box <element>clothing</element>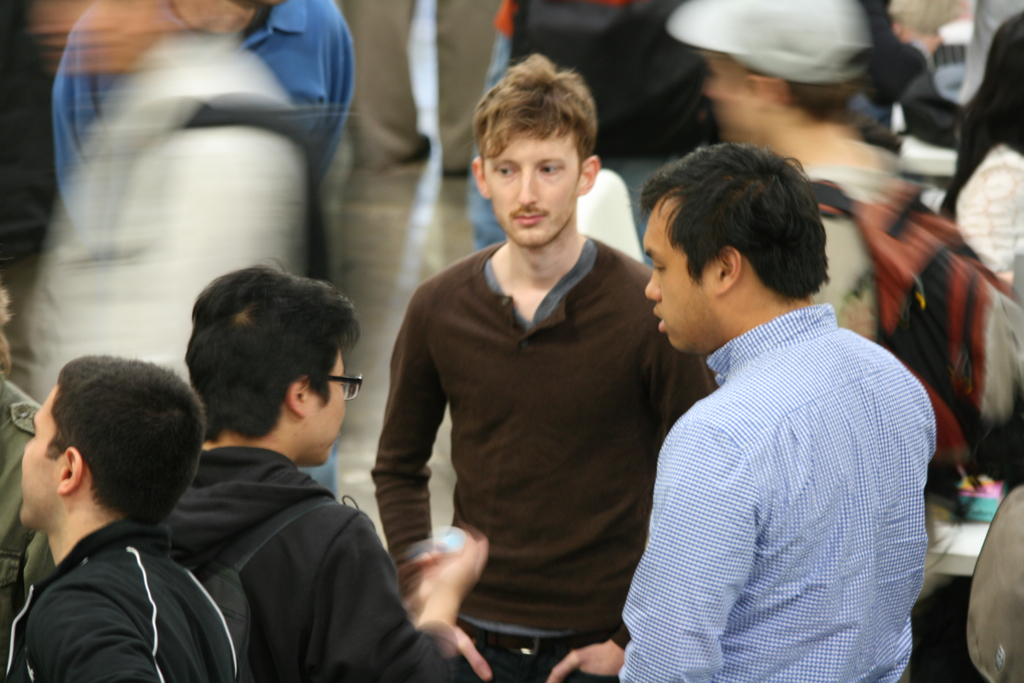
box=[0, 513, 242, 682]
